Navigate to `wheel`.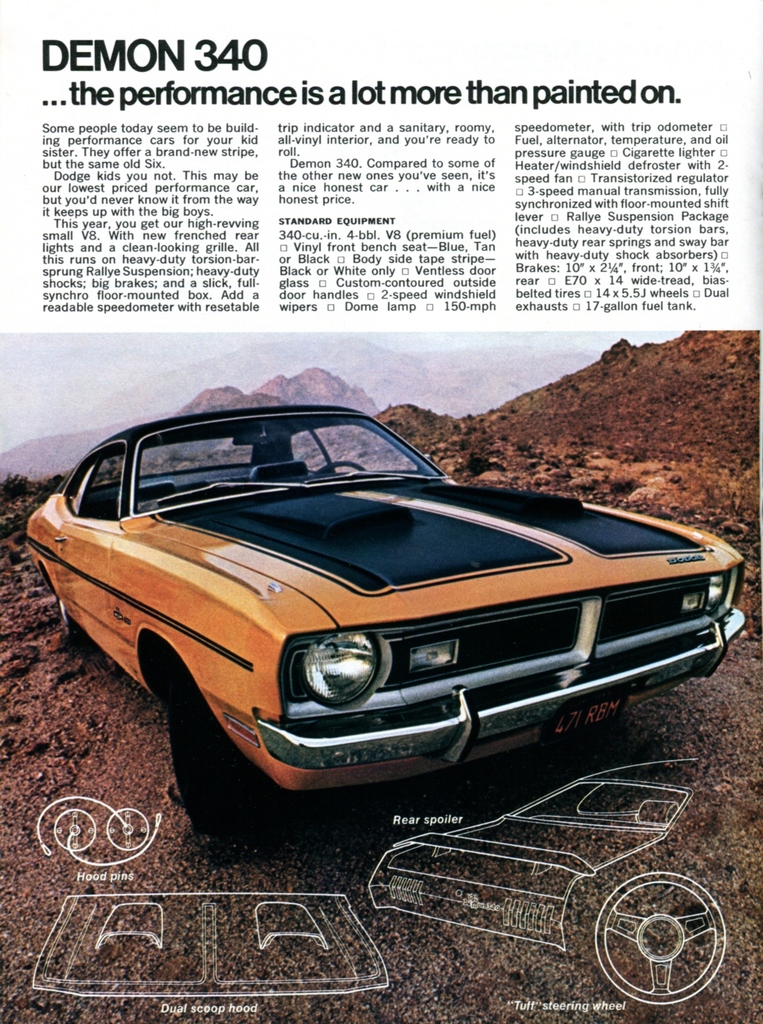
Navigation target: locate(308, 455, 368, 480).
